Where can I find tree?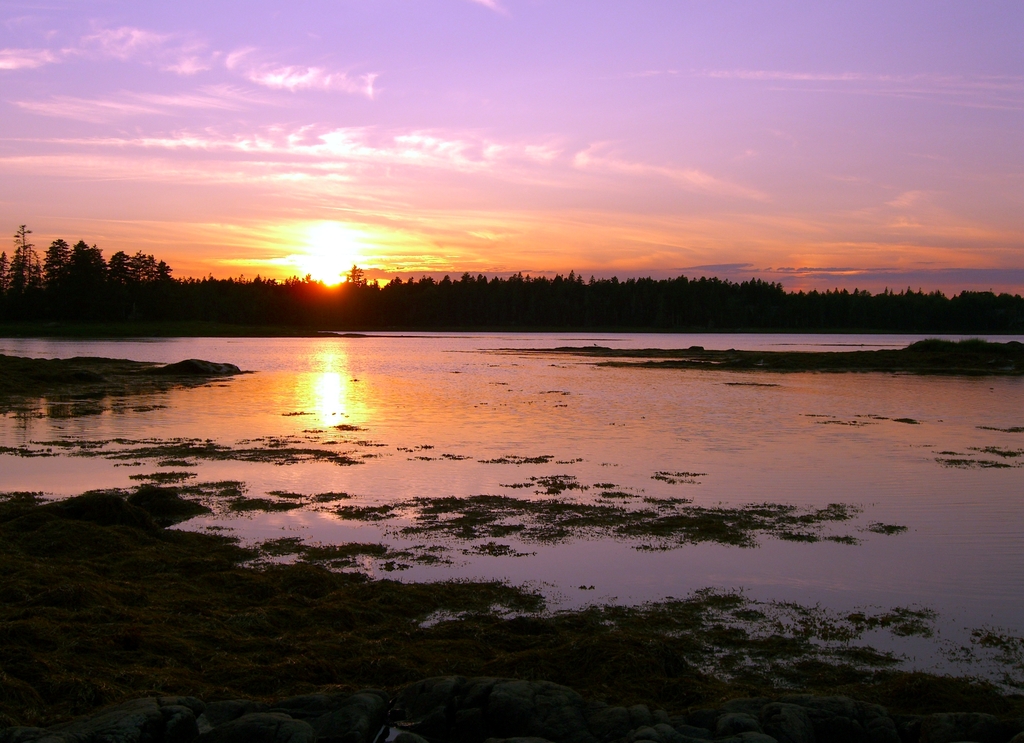
You can find it at l=38, t=234, r=113, b=294.
